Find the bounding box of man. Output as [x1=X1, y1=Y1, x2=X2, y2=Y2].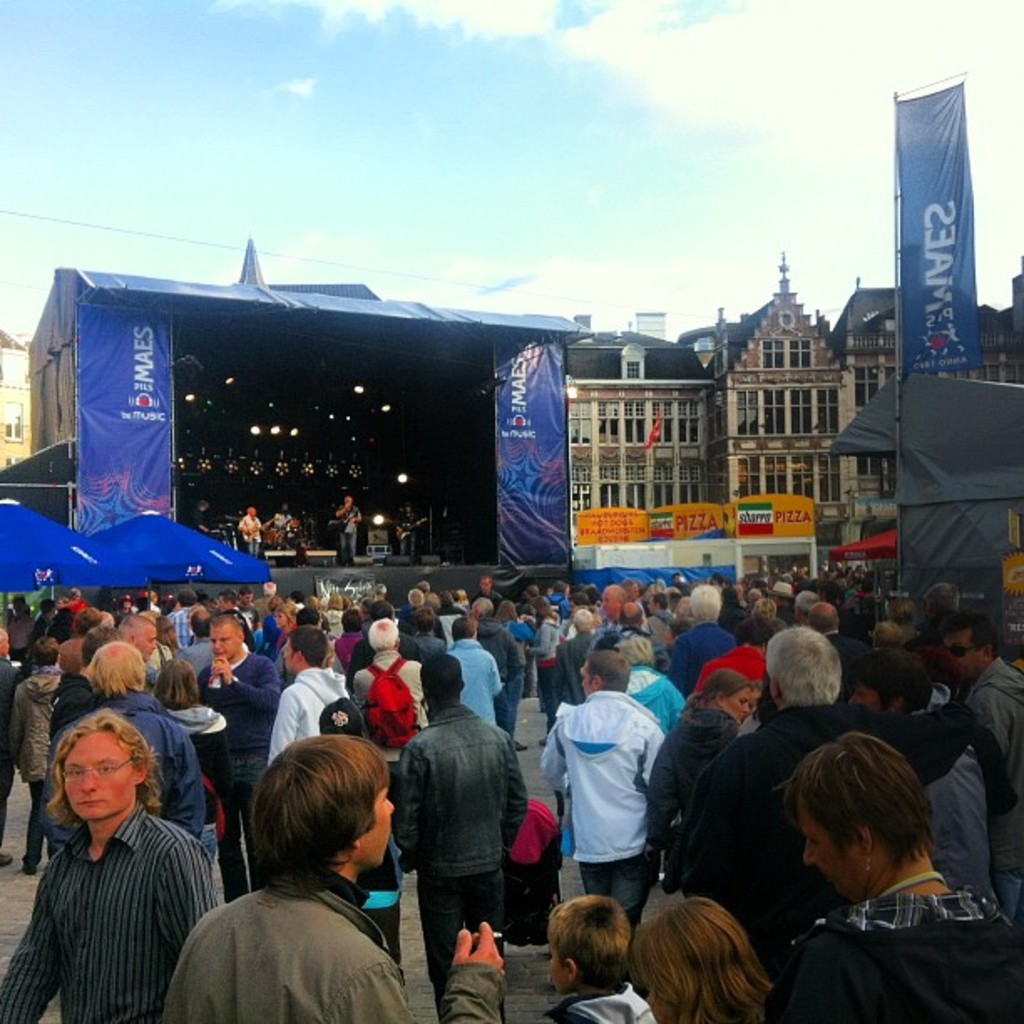
[x1=760, y1=735, x2=1022, y2=1022].
